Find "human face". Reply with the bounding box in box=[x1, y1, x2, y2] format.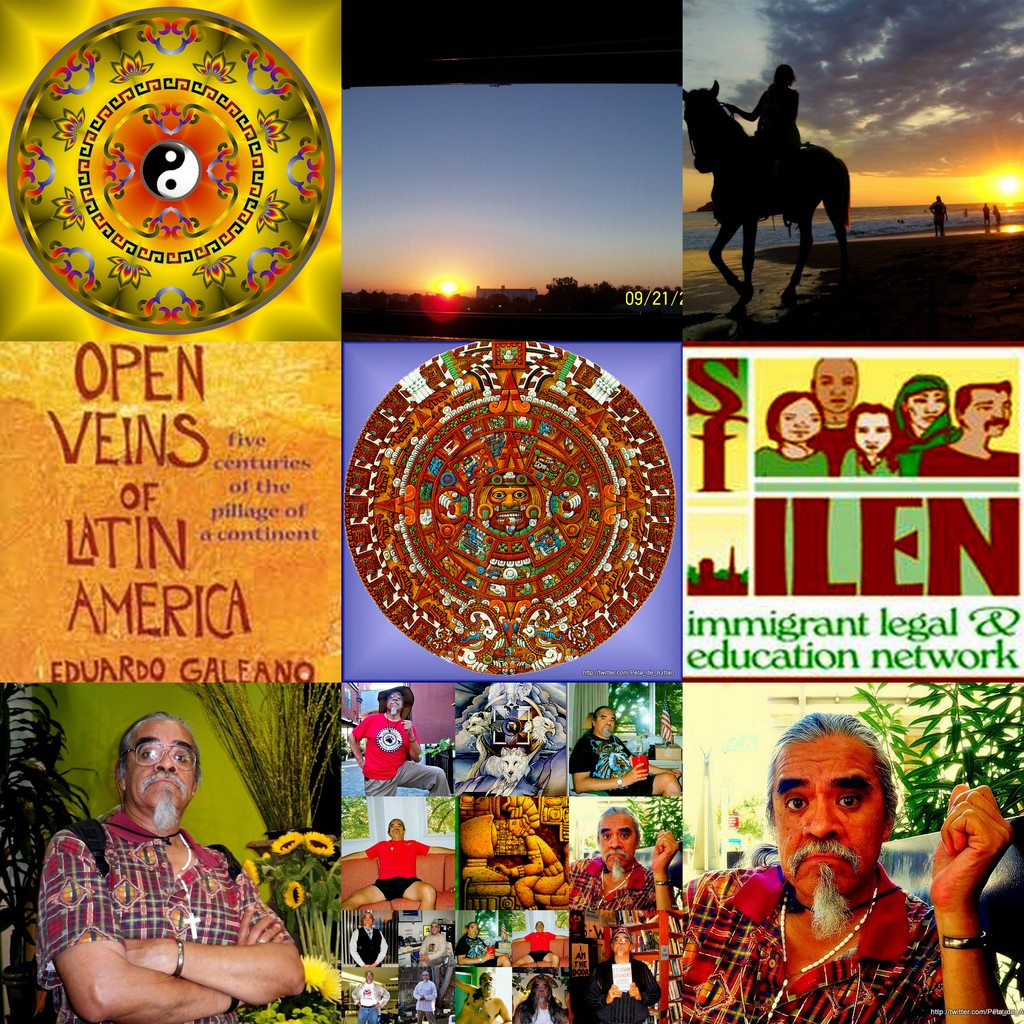
box=[771, 730, 890, 891].
